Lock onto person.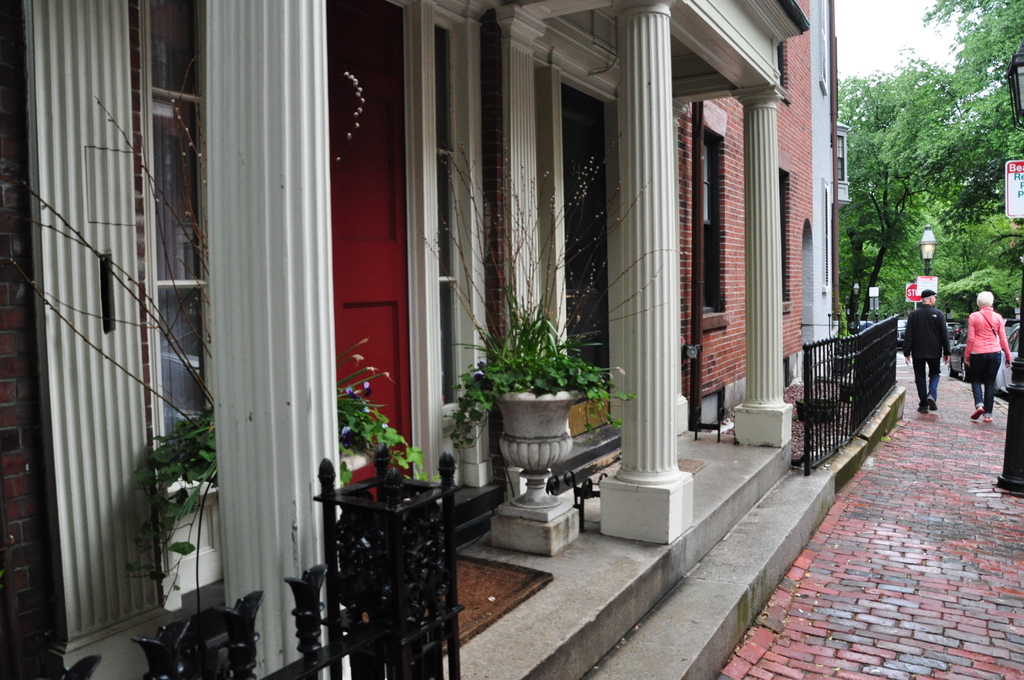
Locked: 965,288,1010,423.
